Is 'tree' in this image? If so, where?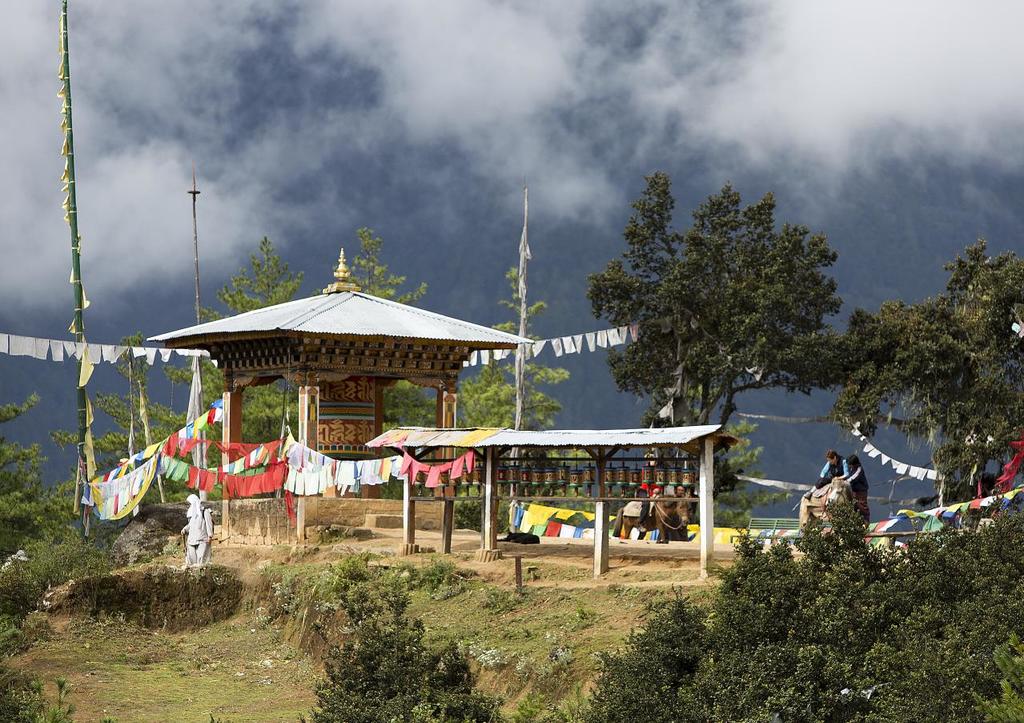
Yes, at [left=434, top=264, right=571, bottom=498].
